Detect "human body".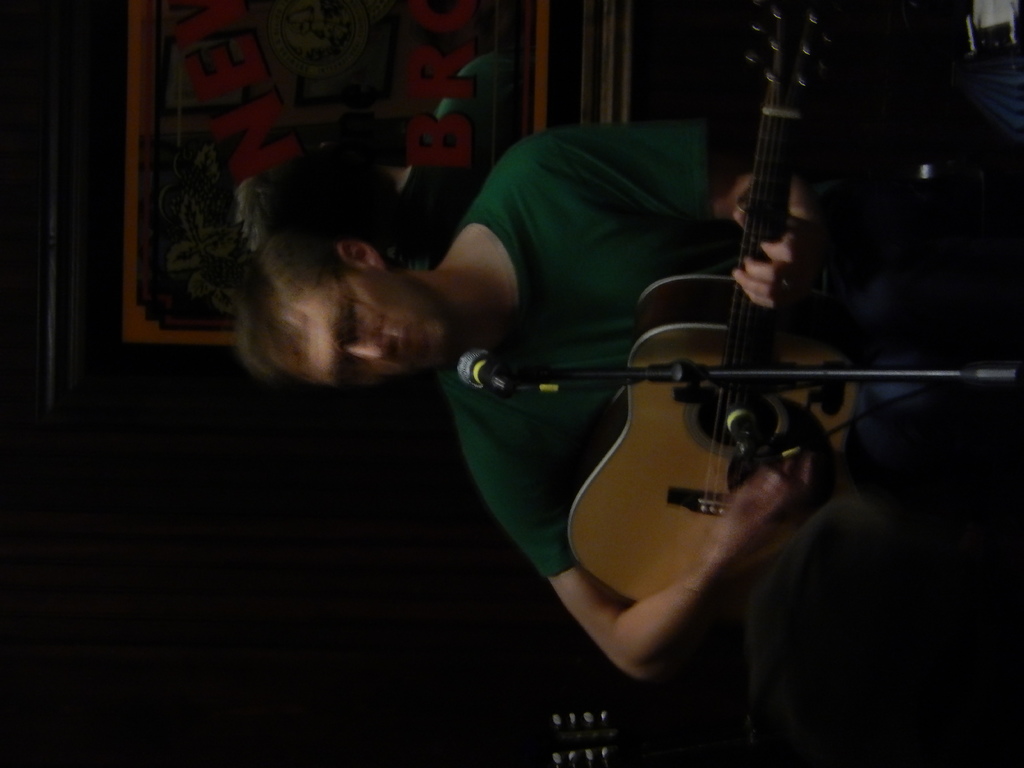
Detected at <region>219, 100, 938, 703</region>.
